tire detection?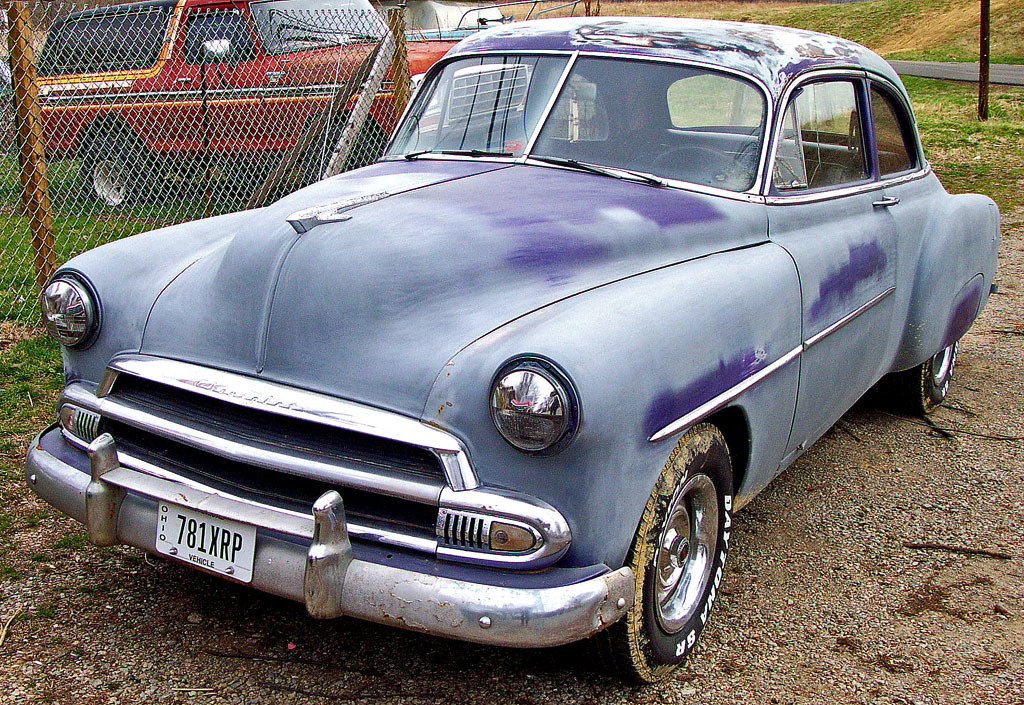
[321,135,383,170]
